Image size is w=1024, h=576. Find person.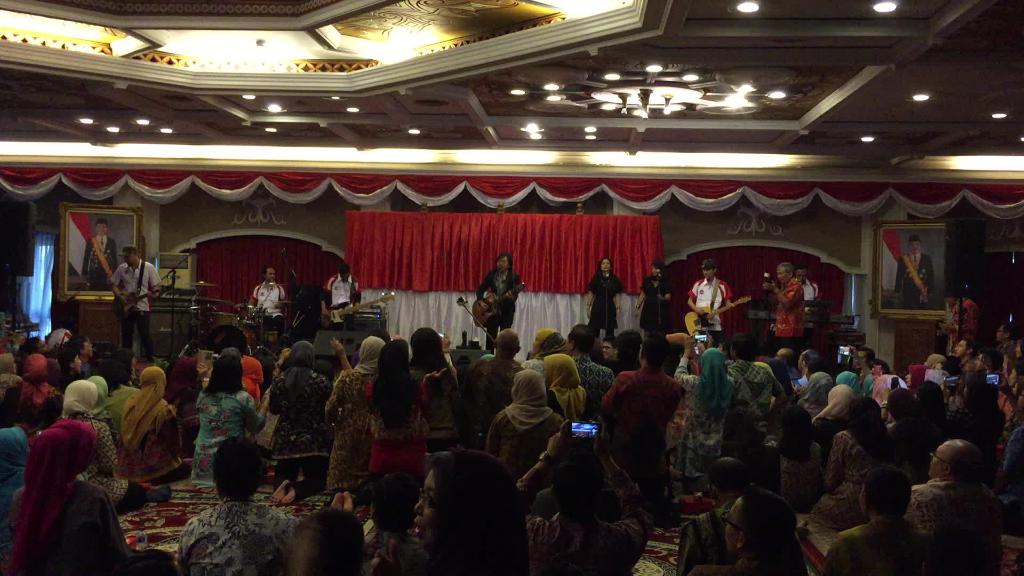
(687,482,811,575).
